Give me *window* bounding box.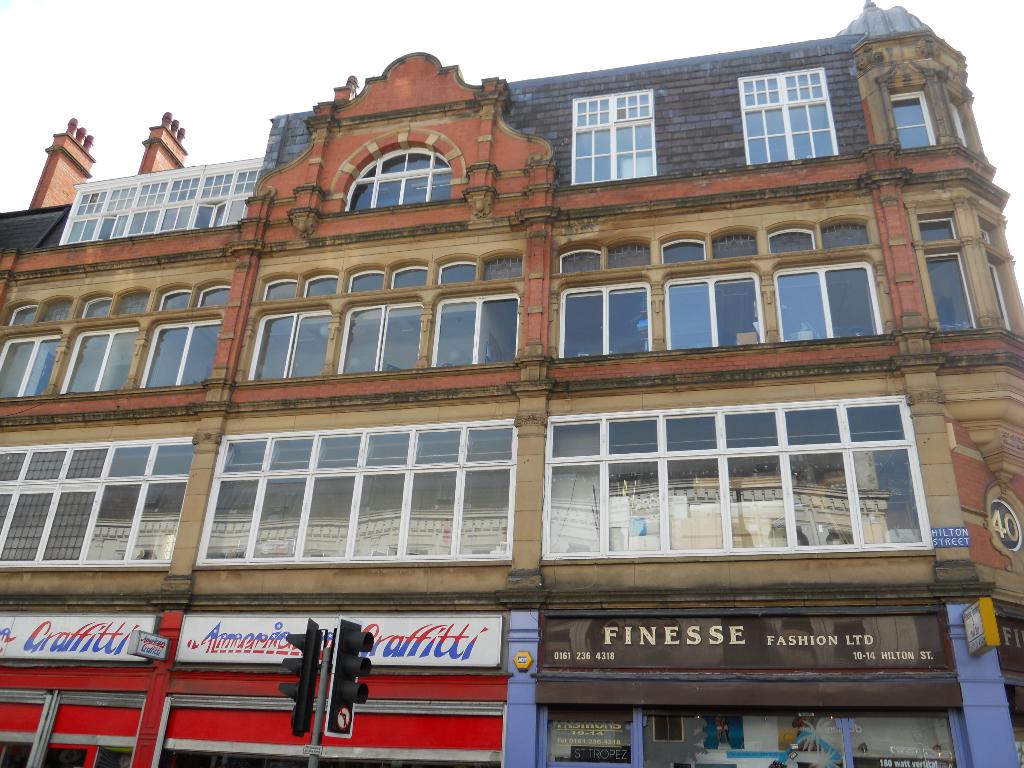
304/274/340/296.
